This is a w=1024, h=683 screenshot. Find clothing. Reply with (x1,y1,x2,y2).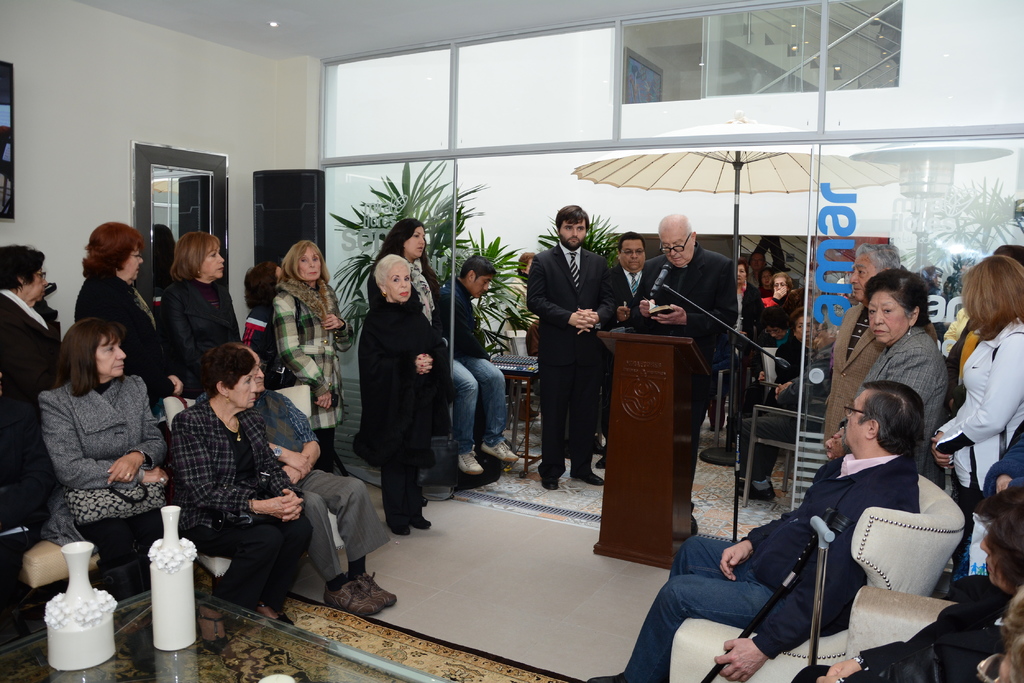
(354,297,451,511).
